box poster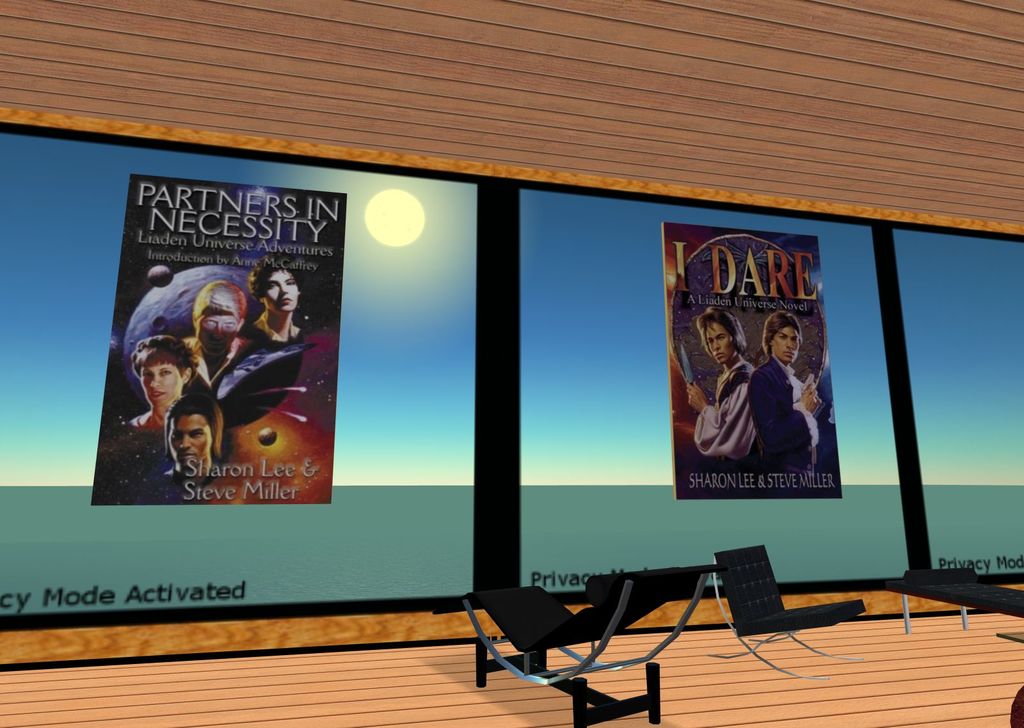
657 224 845 503
